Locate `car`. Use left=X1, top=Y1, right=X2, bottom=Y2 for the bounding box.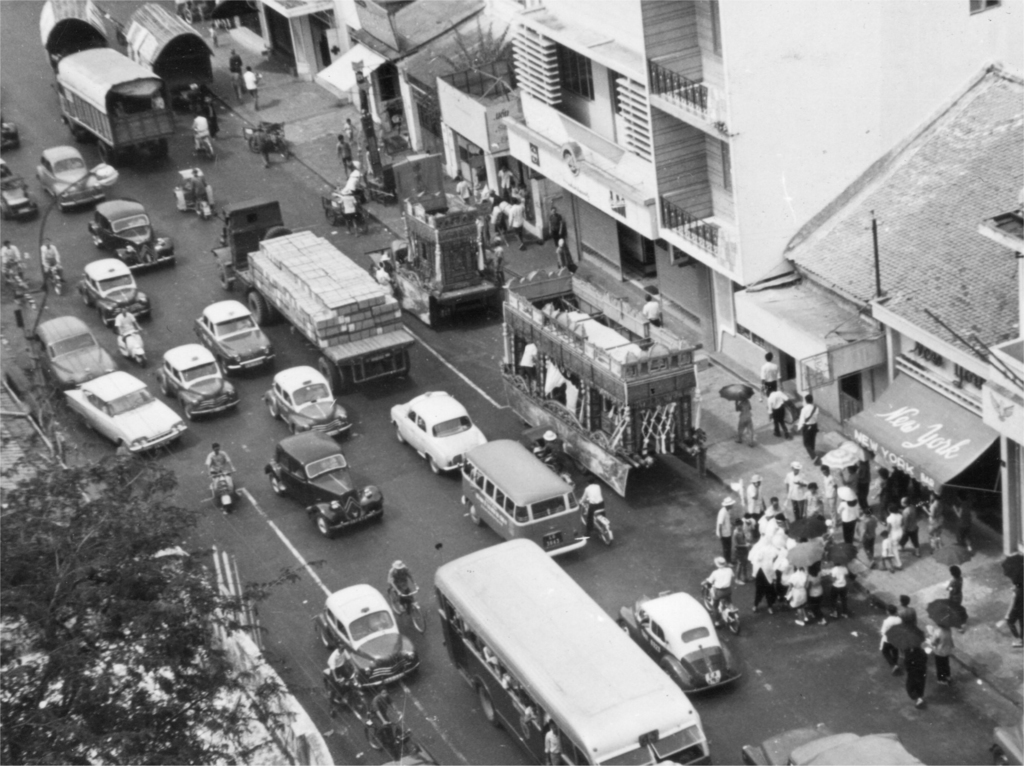
left=308, top=589, right=419, bottom=692.
